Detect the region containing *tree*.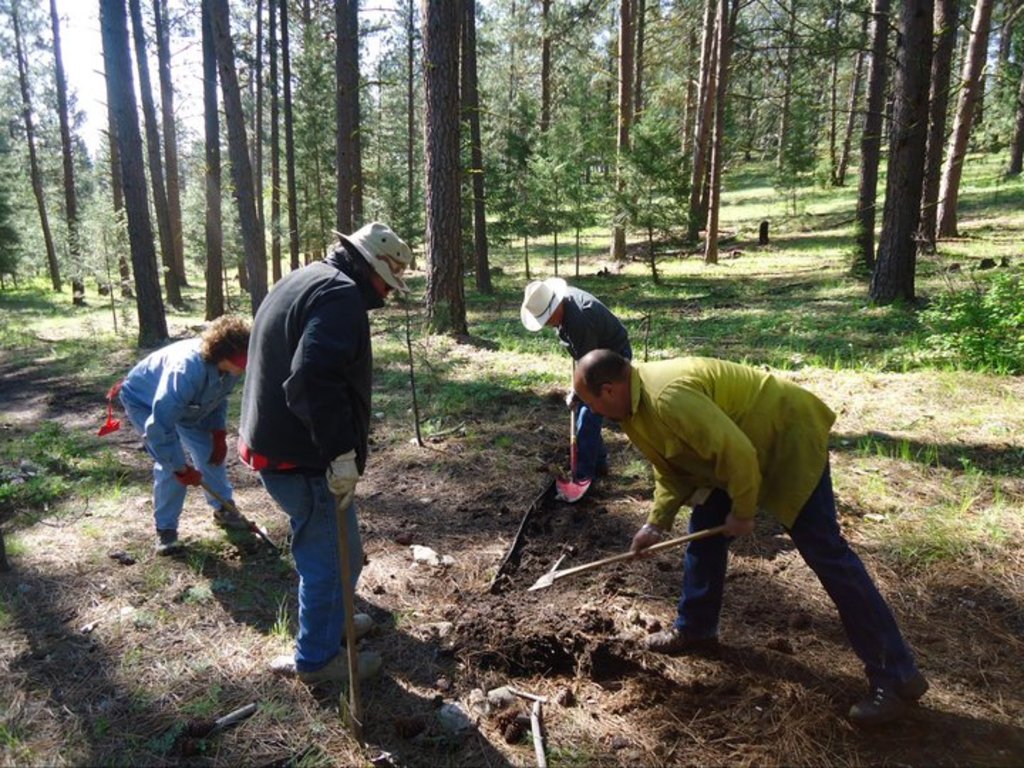
bbox=[132, 3, 182, 309].
